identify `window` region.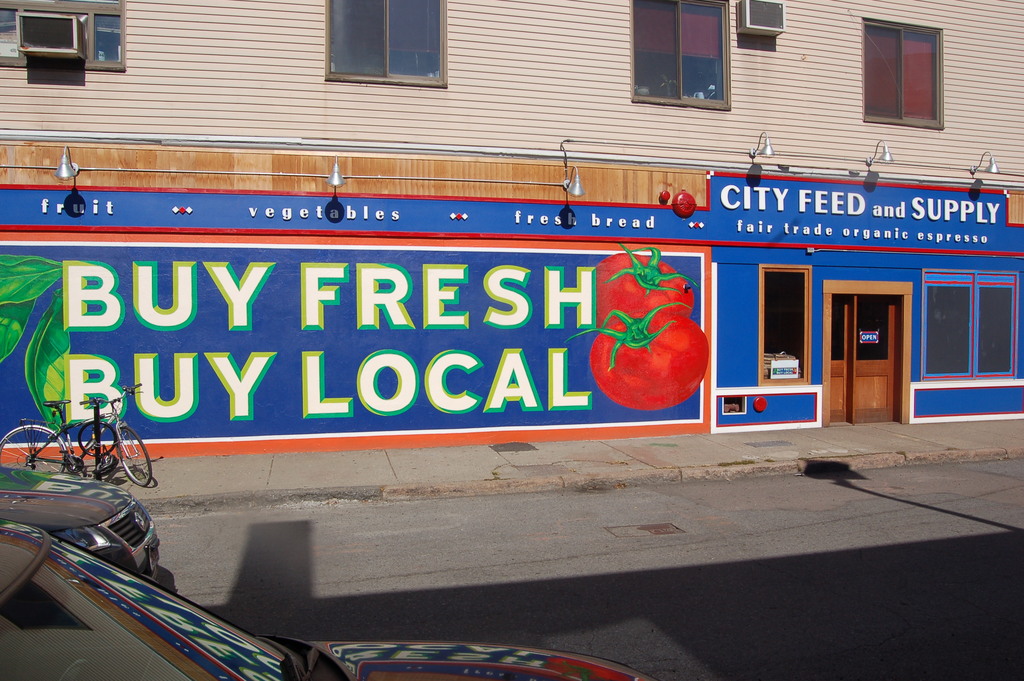
Region: detection(630, 0, 735, 111).
